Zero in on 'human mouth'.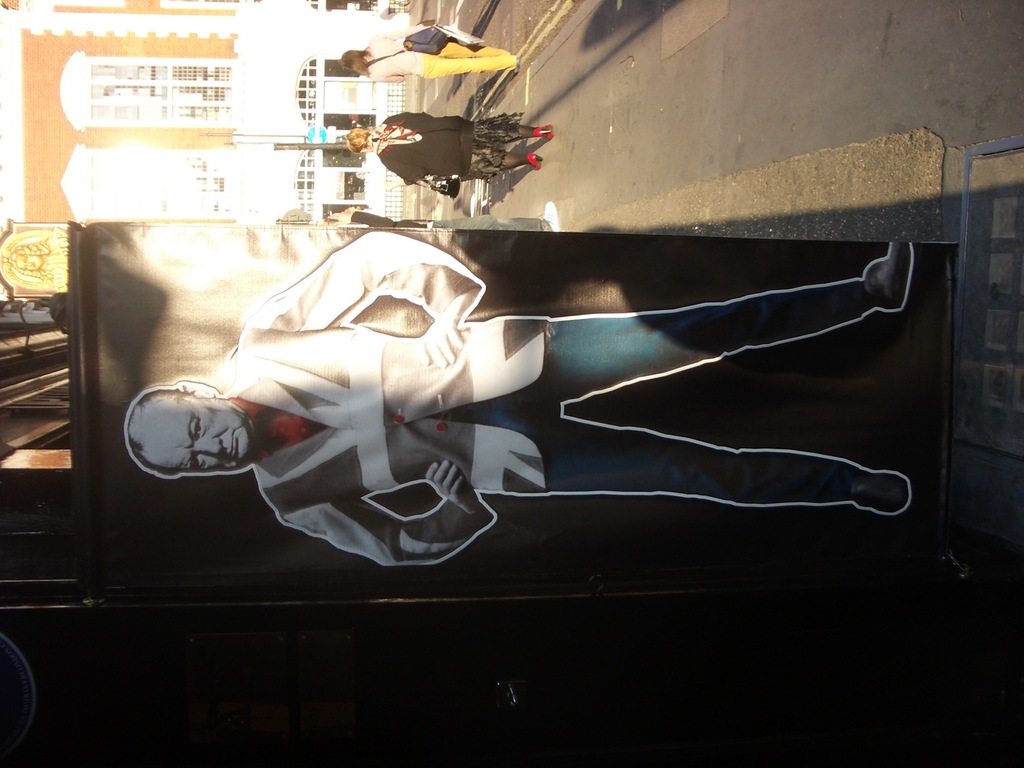
Zeroed in: region(228, 431, 237, 460).
